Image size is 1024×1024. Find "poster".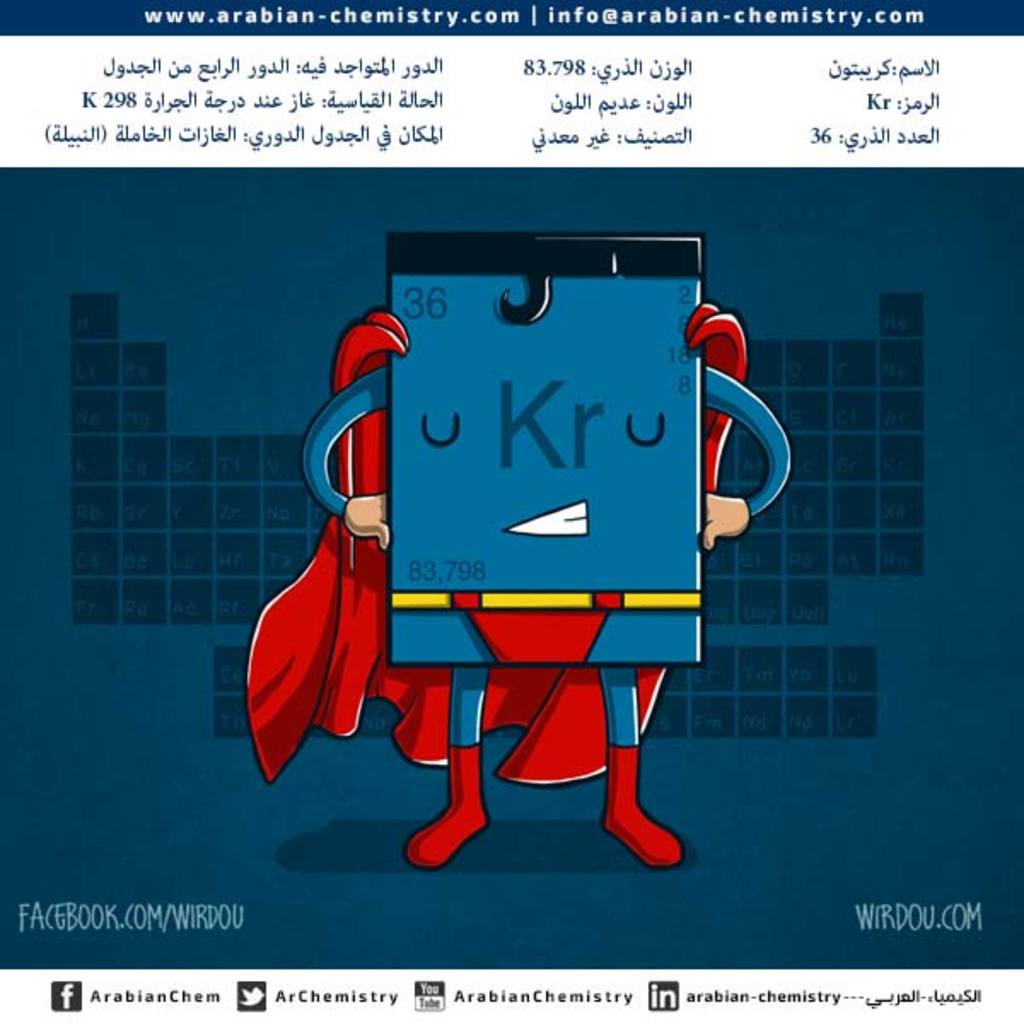
0 0 1022 1022.
